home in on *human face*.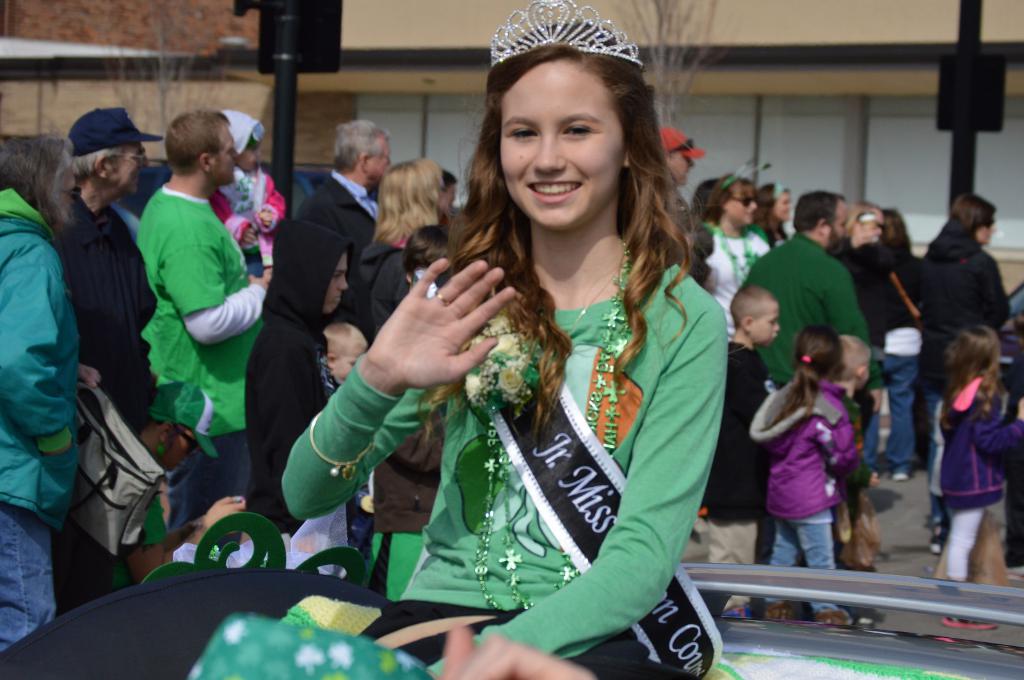
Homed in at left=752, top=302, right=777, bottom=342.
